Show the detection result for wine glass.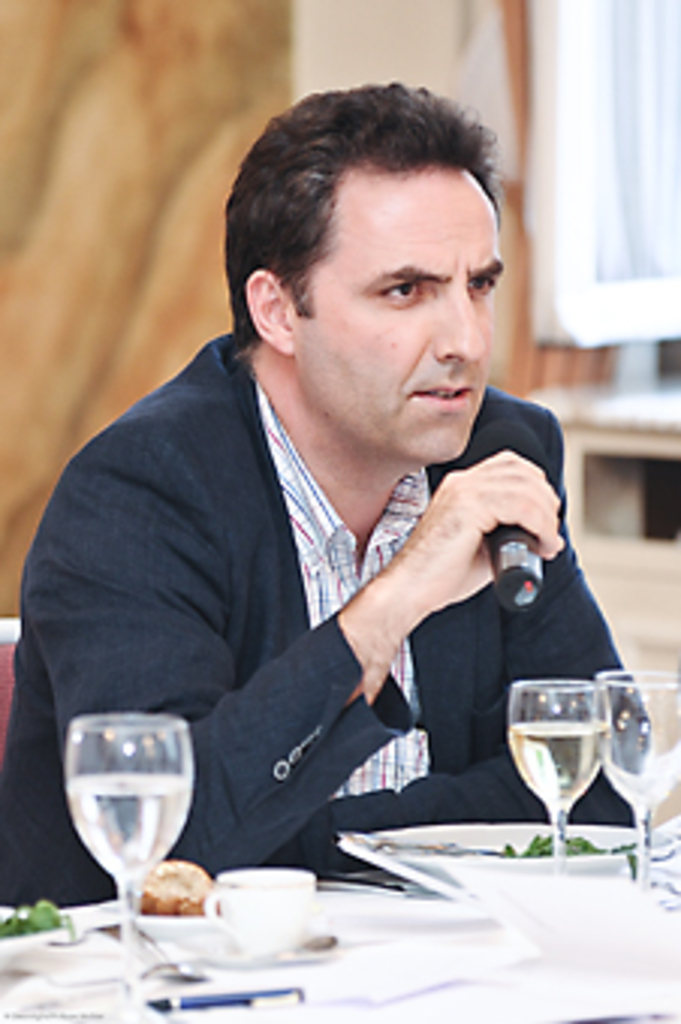
[509, 672, 612, 876].
